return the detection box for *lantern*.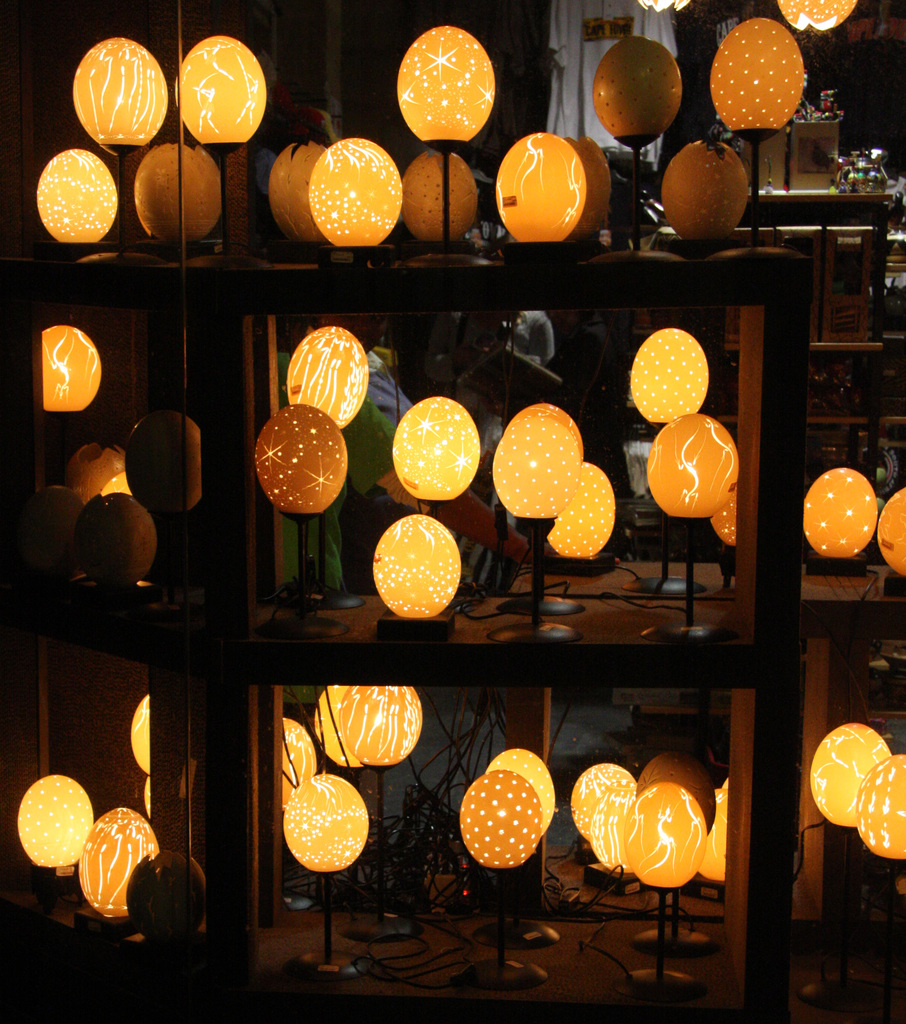
(x1=711, y1=15, x2=798, y2=266).
